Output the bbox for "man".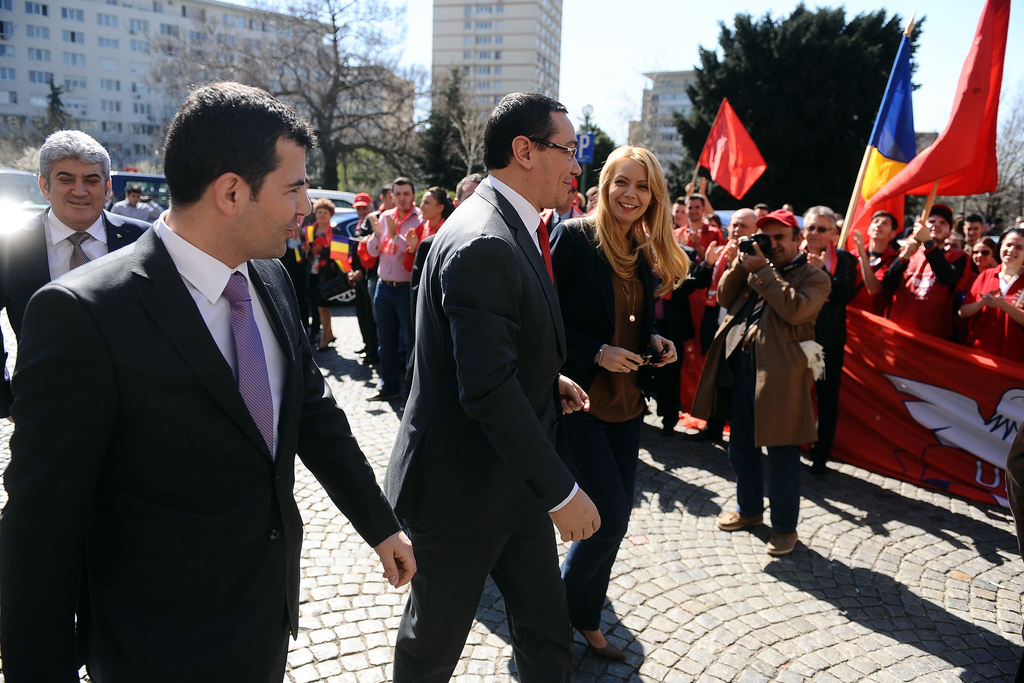
[111, 186, 162, 220].
